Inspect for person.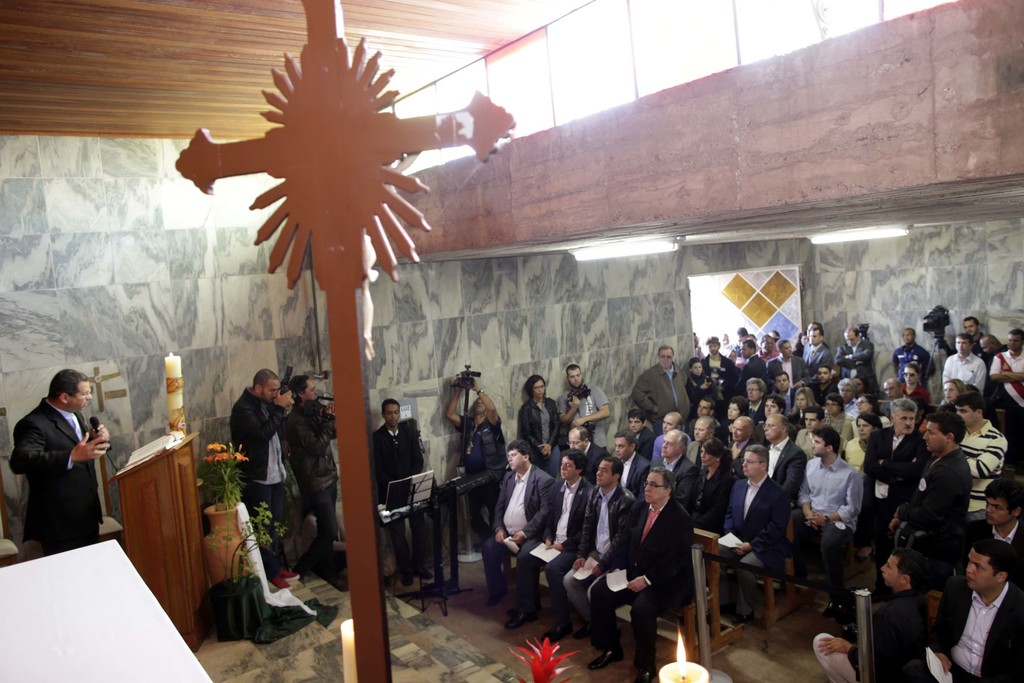
Inspection: bbox=(863, 402, 932, 530).
